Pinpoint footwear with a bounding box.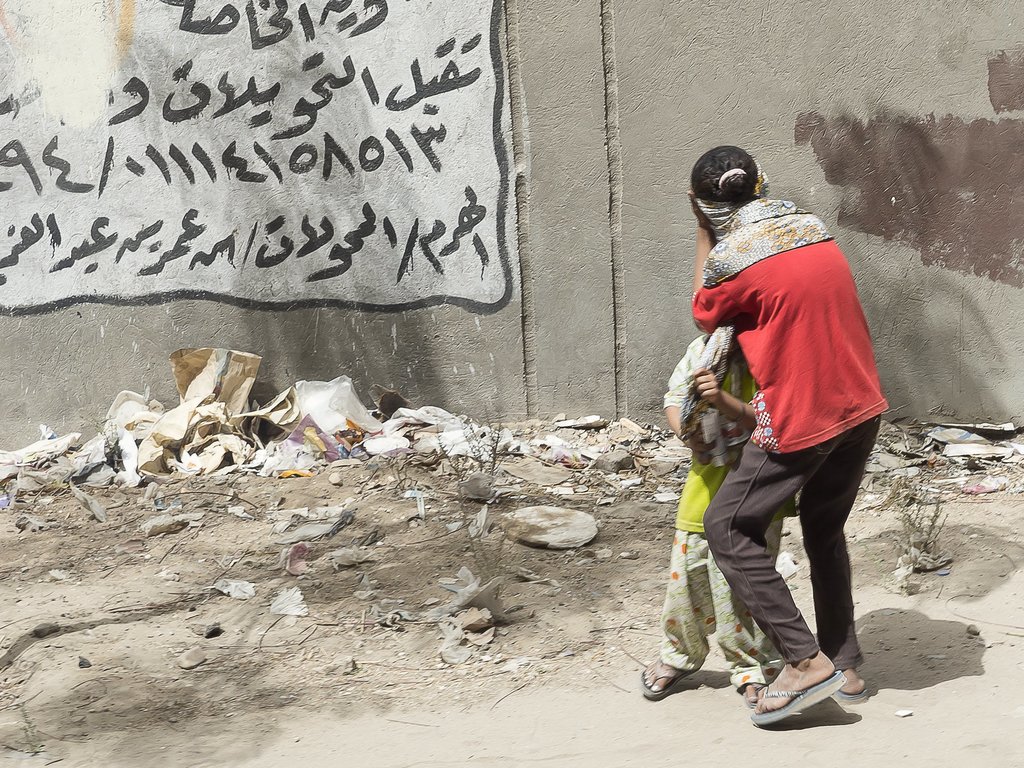
637:657:700:700.
